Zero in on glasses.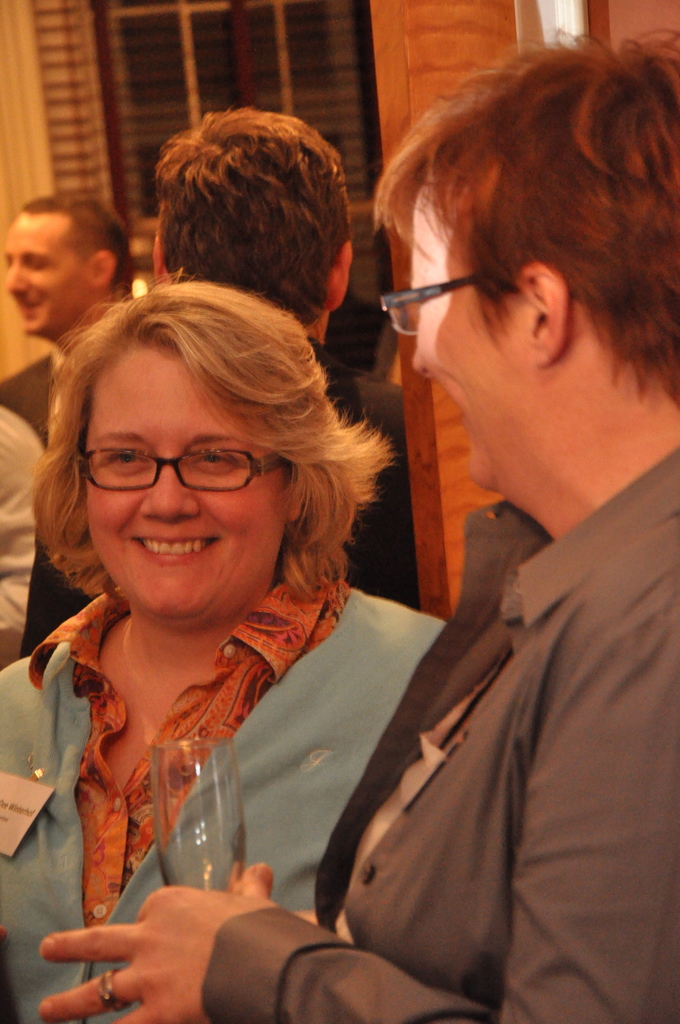
Zeroed in: region(373, 263, 587, 336).
